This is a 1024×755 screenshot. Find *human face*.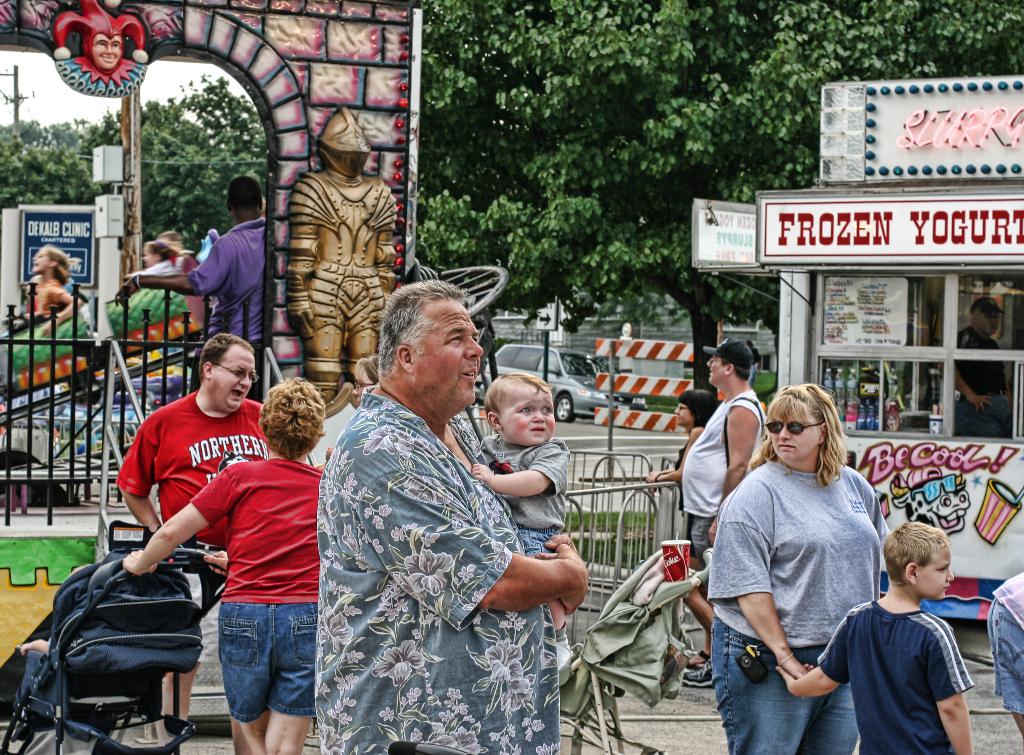
Bounding box: x1=416 y1=297 x2=484 y2=407.
